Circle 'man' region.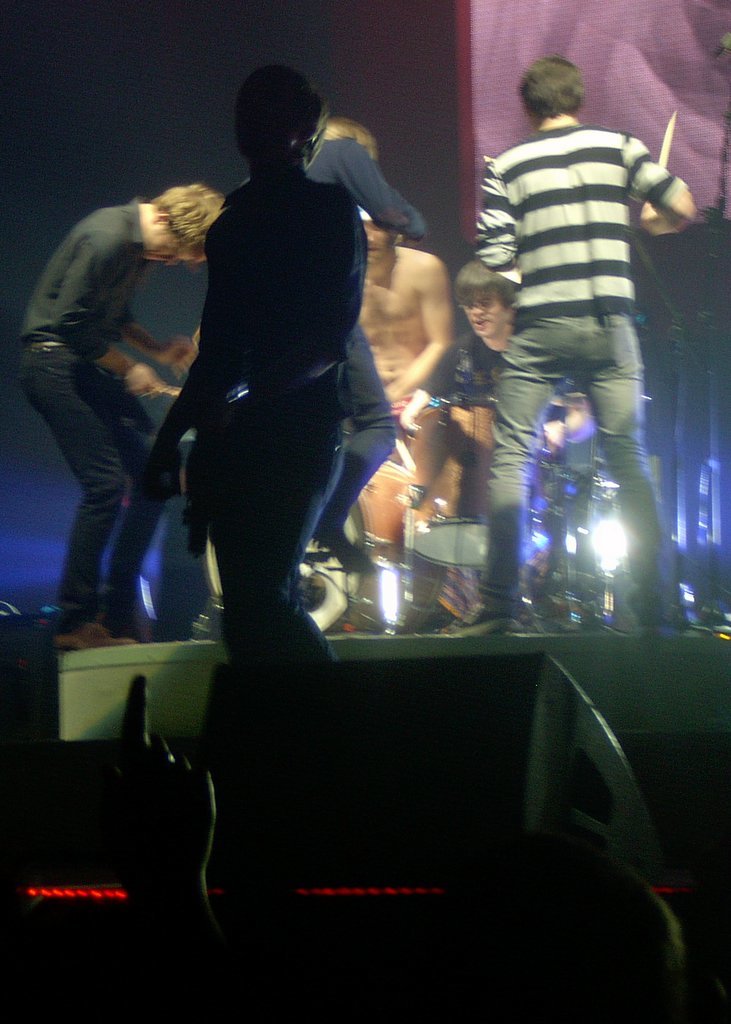
Region: [x1=19, y1=176, x2=226, y2=655].
